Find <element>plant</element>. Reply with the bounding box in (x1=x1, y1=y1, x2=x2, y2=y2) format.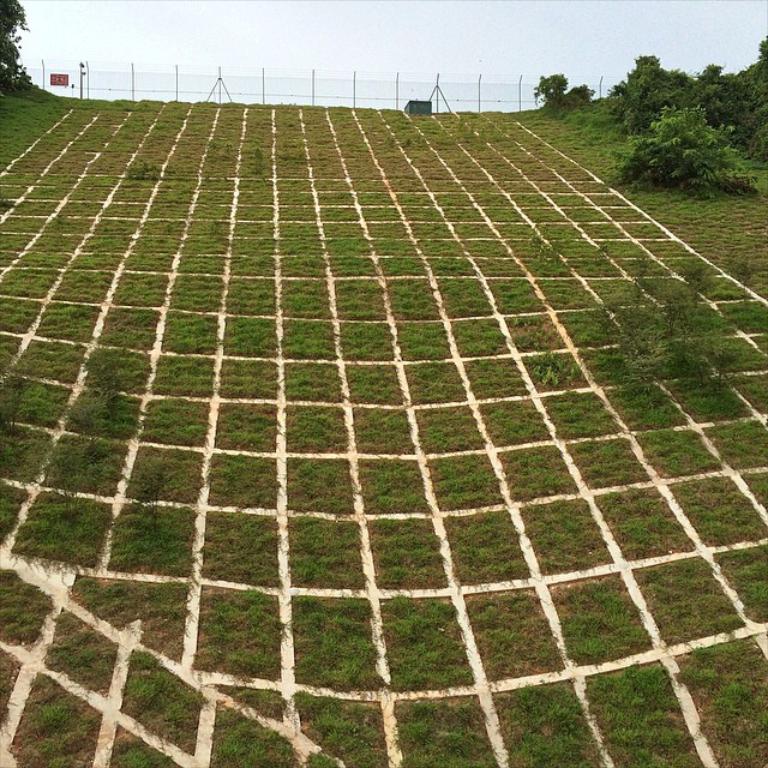
(x1=635, y1=562, x2=749, y2=643).
